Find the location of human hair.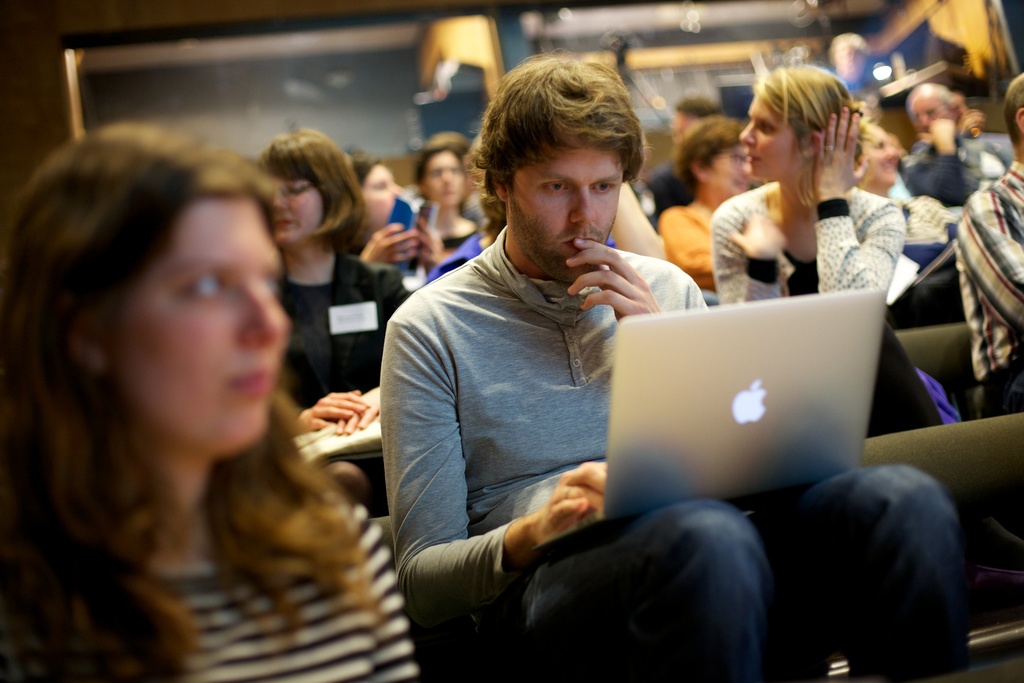
Location: x1=857, y1=101, x2=887, y2=162.
